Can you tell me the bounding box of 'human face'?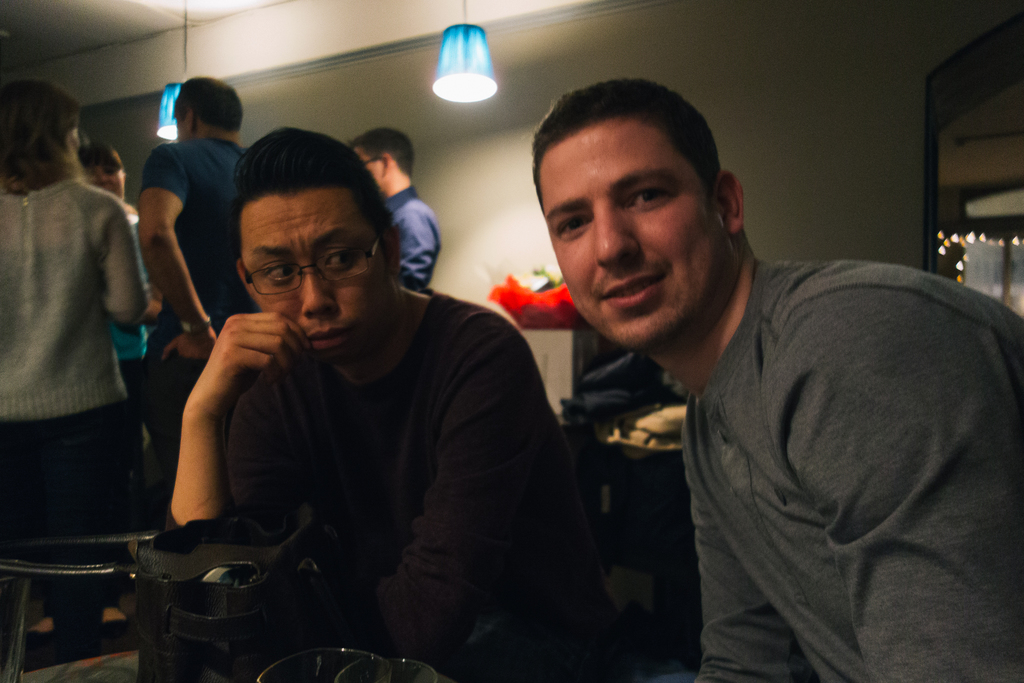
235,181,390,363.
